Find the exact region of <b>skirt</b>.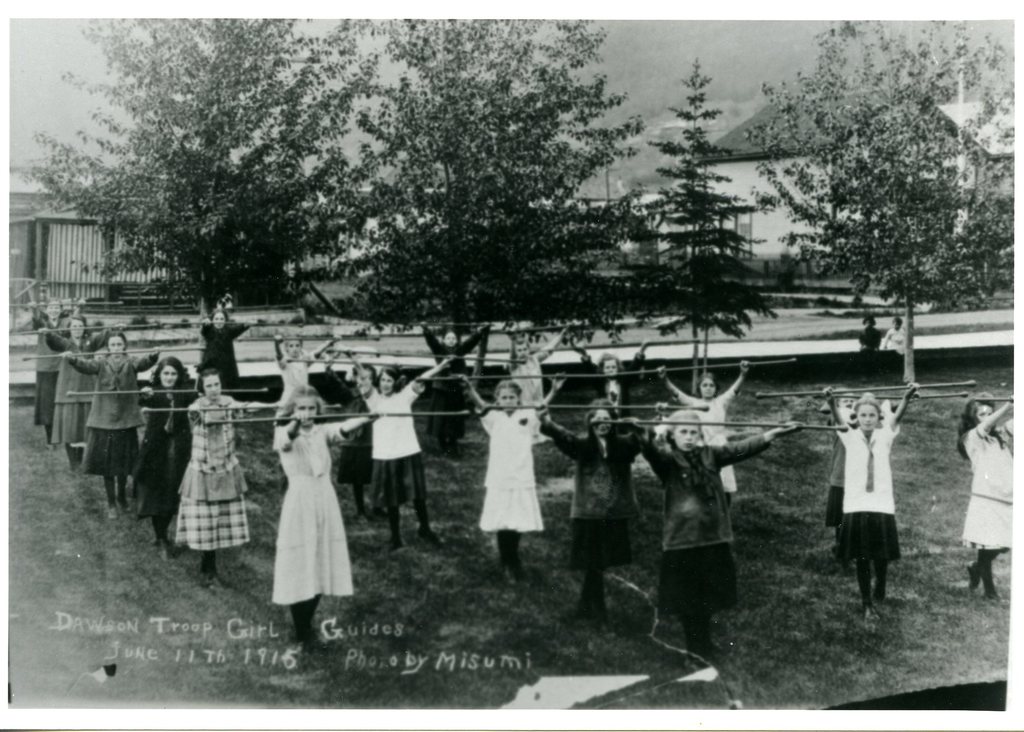
Exact region: pyautogui.locateOnScreen(47, 396, 90, 449).
